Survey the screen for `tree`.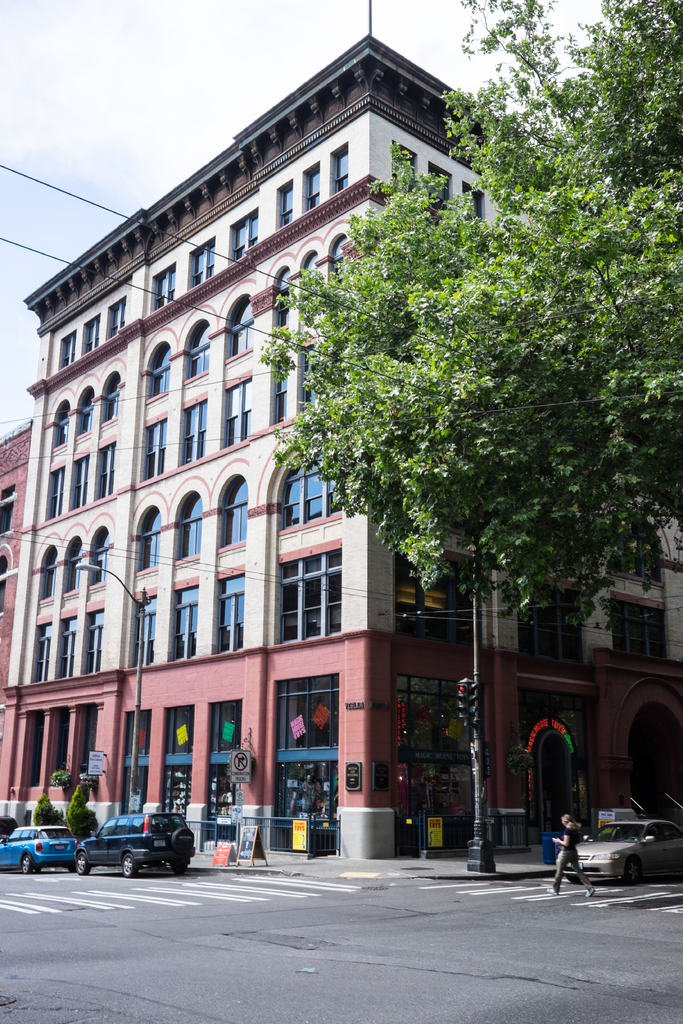
Survey found: 235 0 682 696.
